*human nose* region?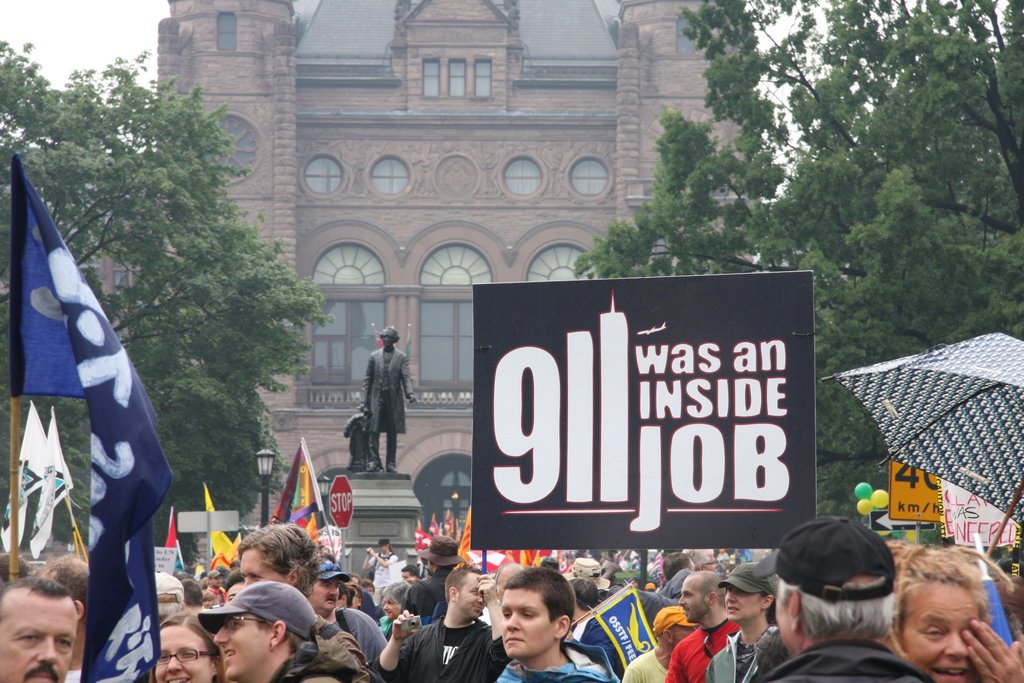
detection(235, 579, 253, 591)
